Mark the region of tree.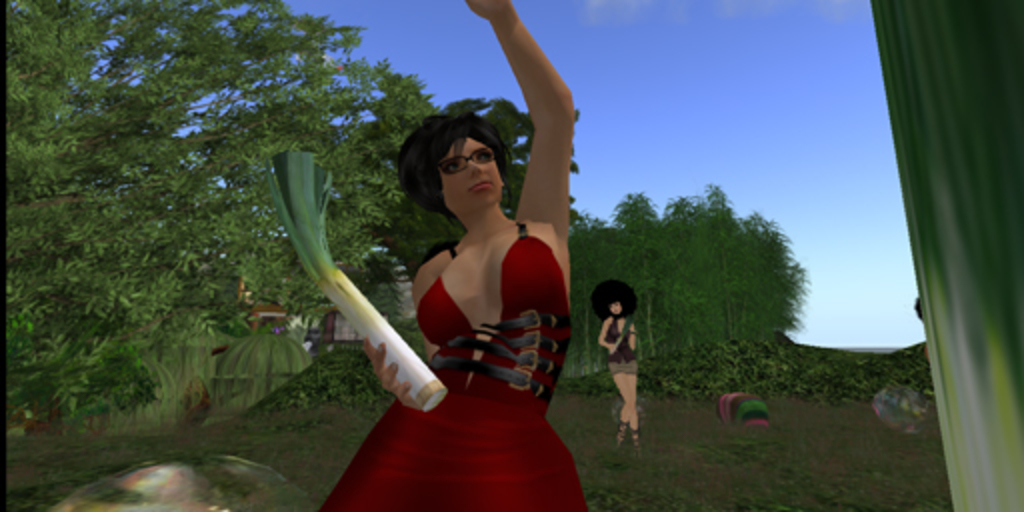
Region: x1=572, y1=214, x2=612, y2=368.
